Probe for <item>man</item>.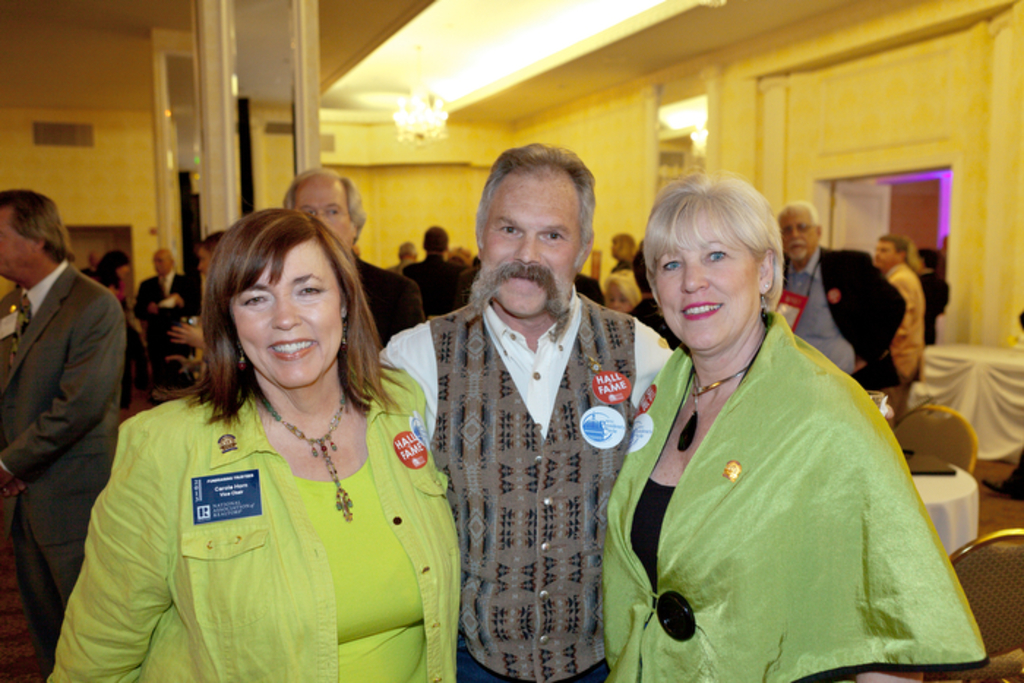
Probe result: x1=135 y1=246 x2=200 y2=364.
